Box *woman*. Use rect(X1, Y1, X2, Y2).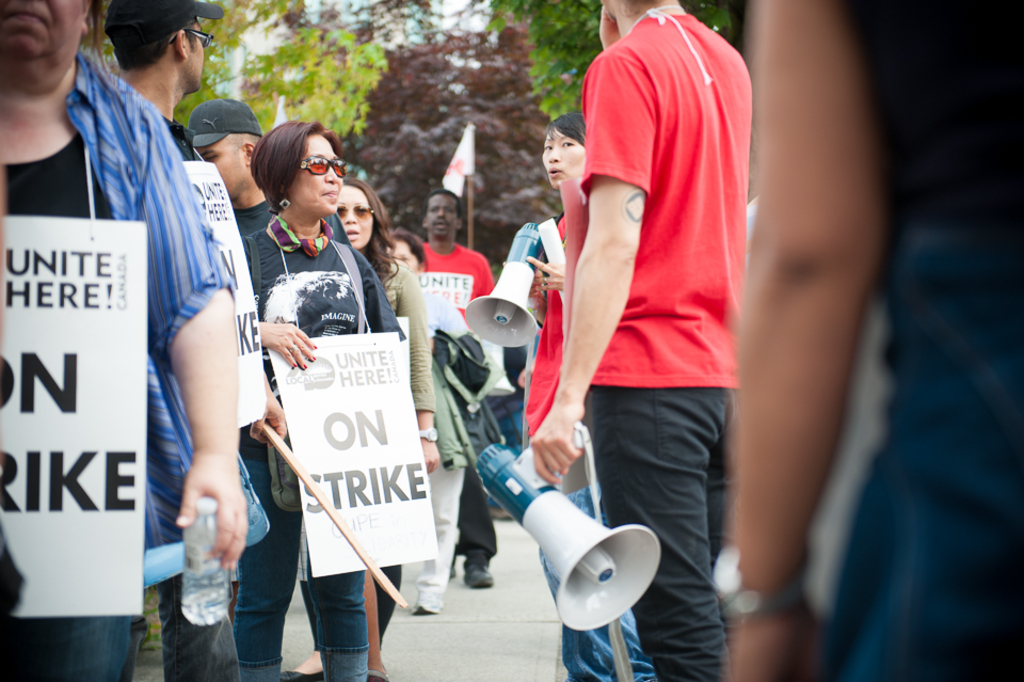
rect(522, 123, 594, 437).
